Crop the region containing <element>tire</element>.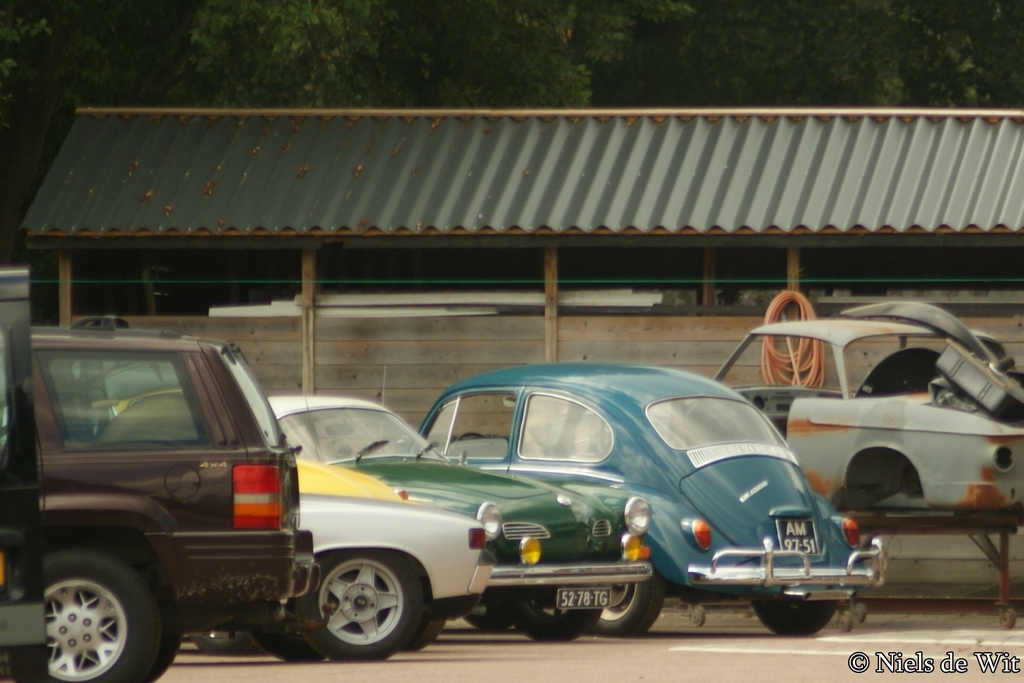
Crop region: left=758, top=602, right=844, bottom=633.
